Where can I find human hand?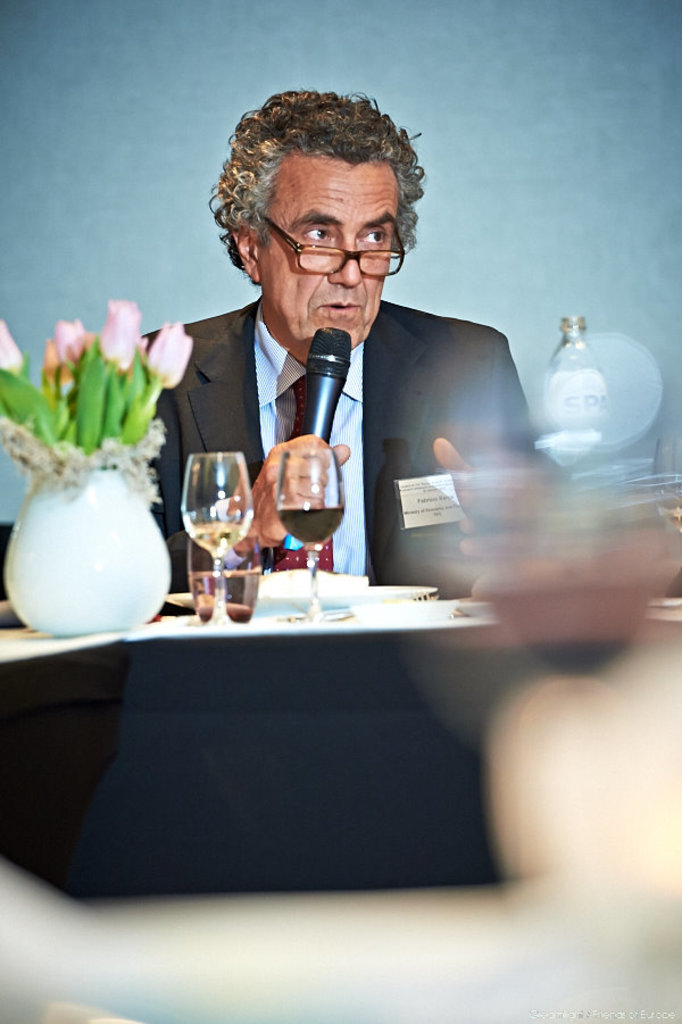
You can find it at crop(434, 433, 534, 564).
